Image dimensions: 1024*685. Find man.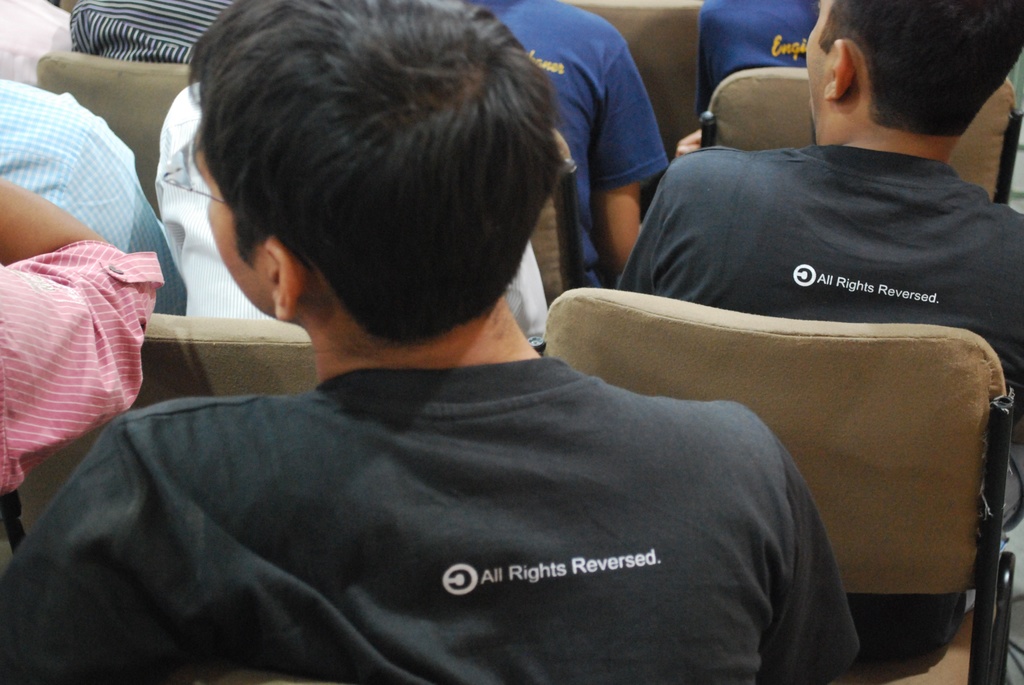
detection(64, 0, 242, 60).
